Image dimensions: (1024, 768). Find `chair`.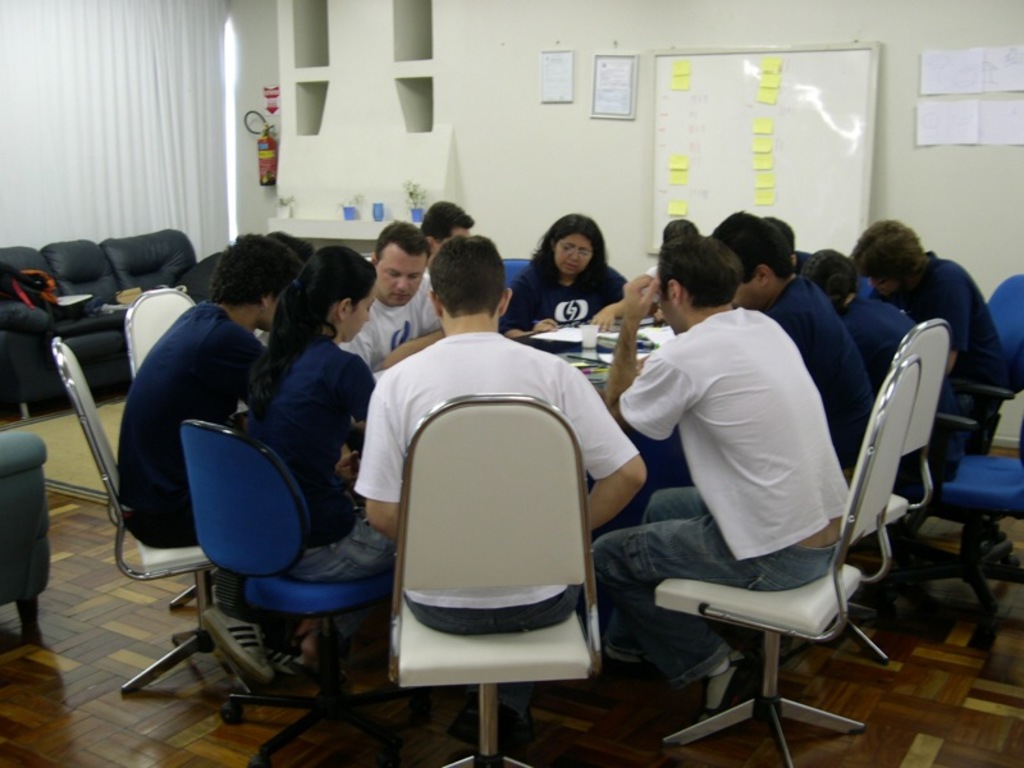
927, 276, 1023, 538.
